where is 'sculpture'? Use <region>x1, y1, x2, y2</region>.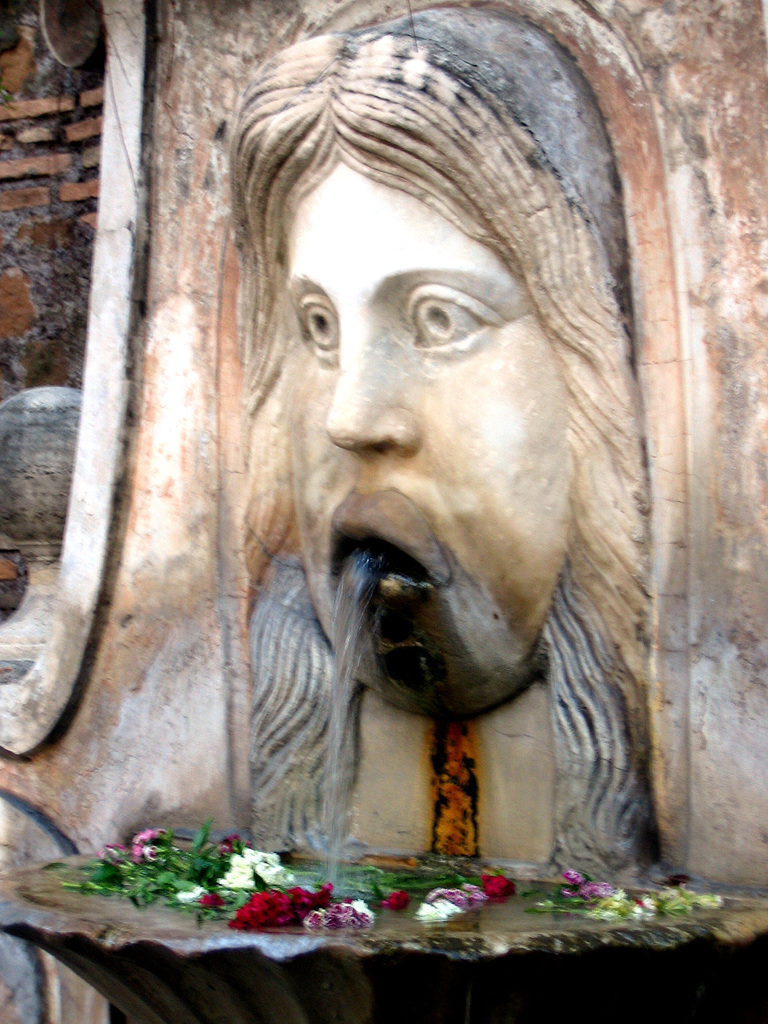
<region>125, 0, 661, 904</region>.
